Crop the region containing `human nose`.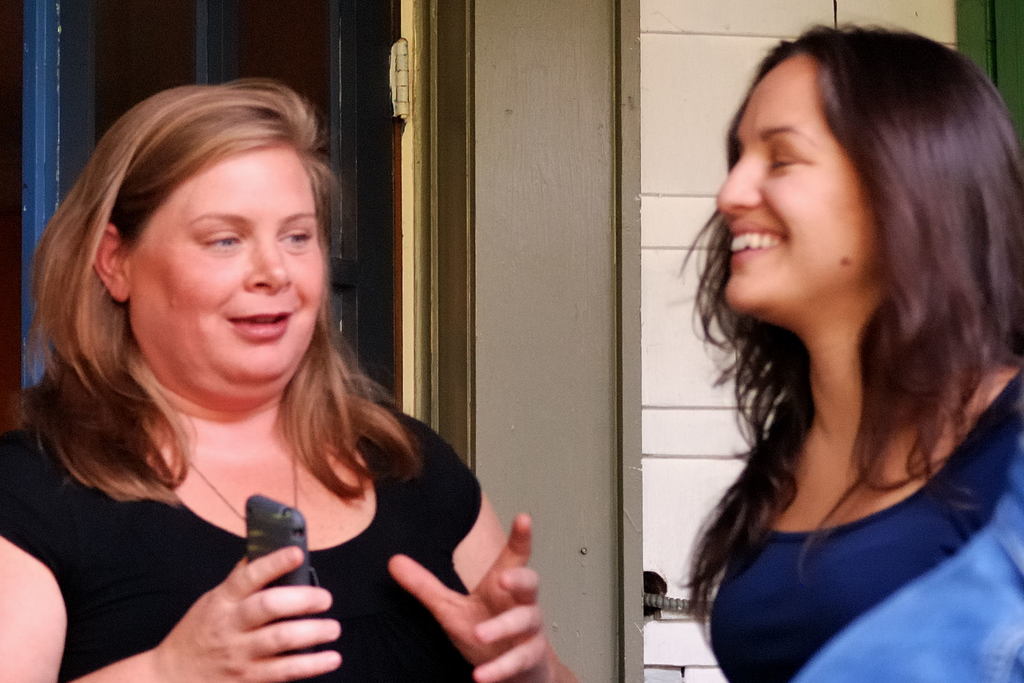
Crop region: <region>242, 236, 291, 295</region>.
